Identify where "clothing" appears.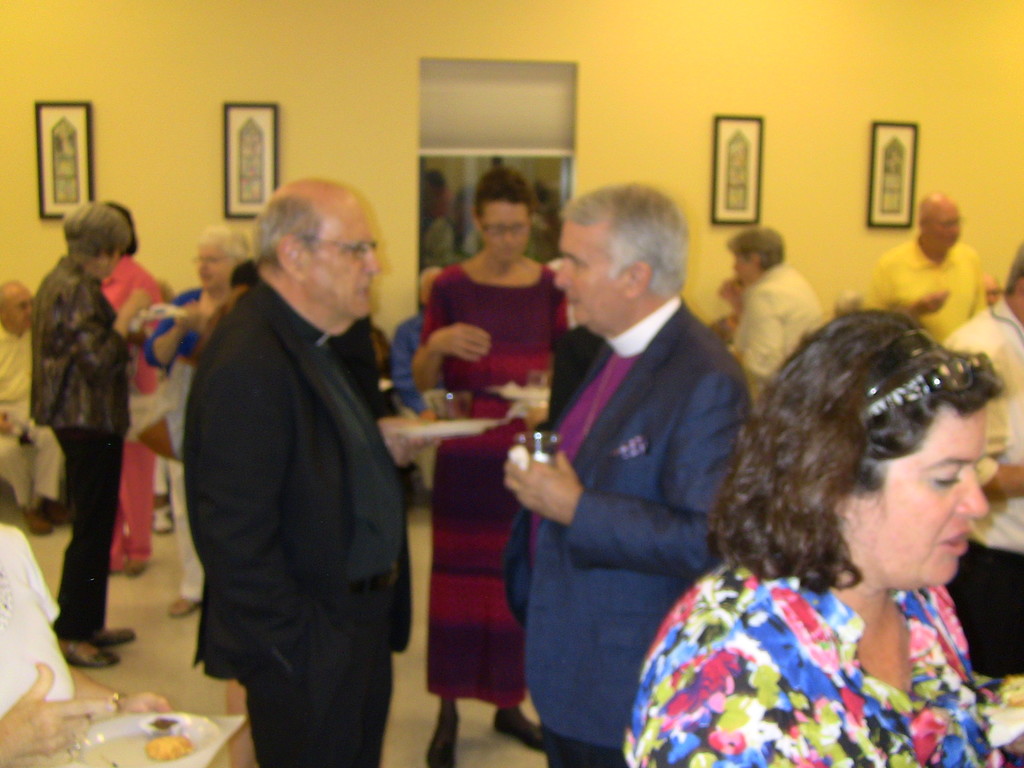
Appears at (3, 325, 57, 501).
